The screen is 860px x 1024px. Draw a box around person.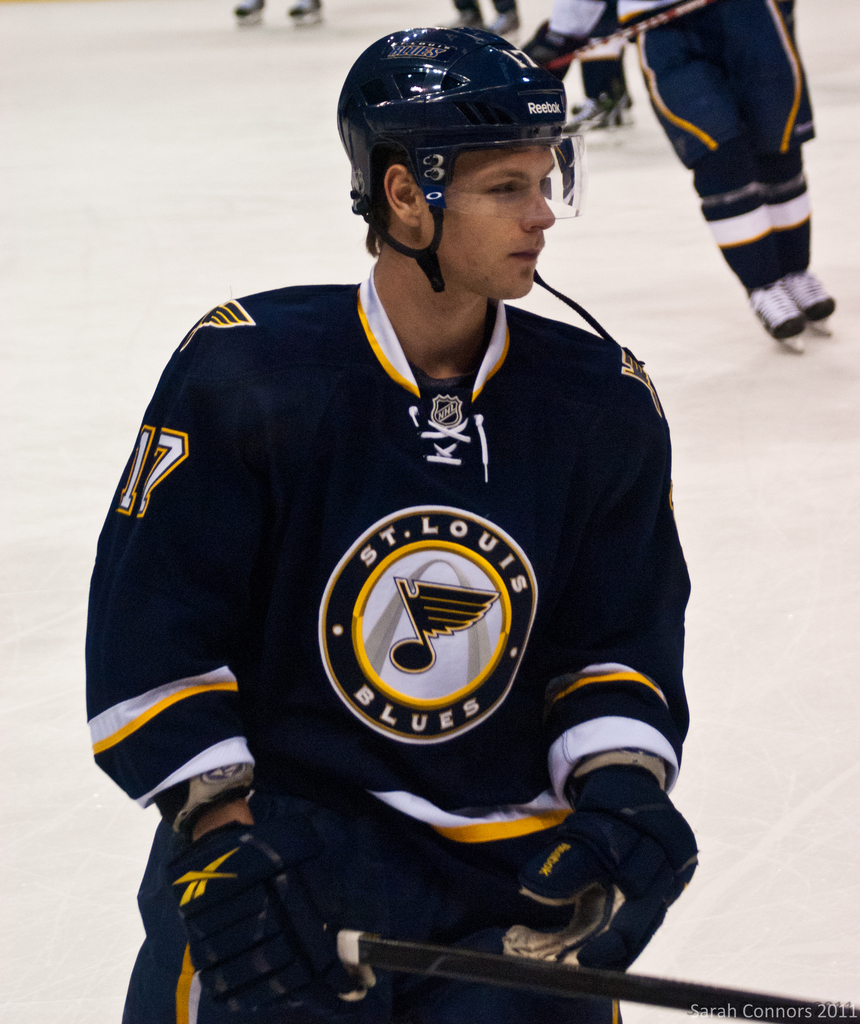
[86, 26, 694, 1023].
